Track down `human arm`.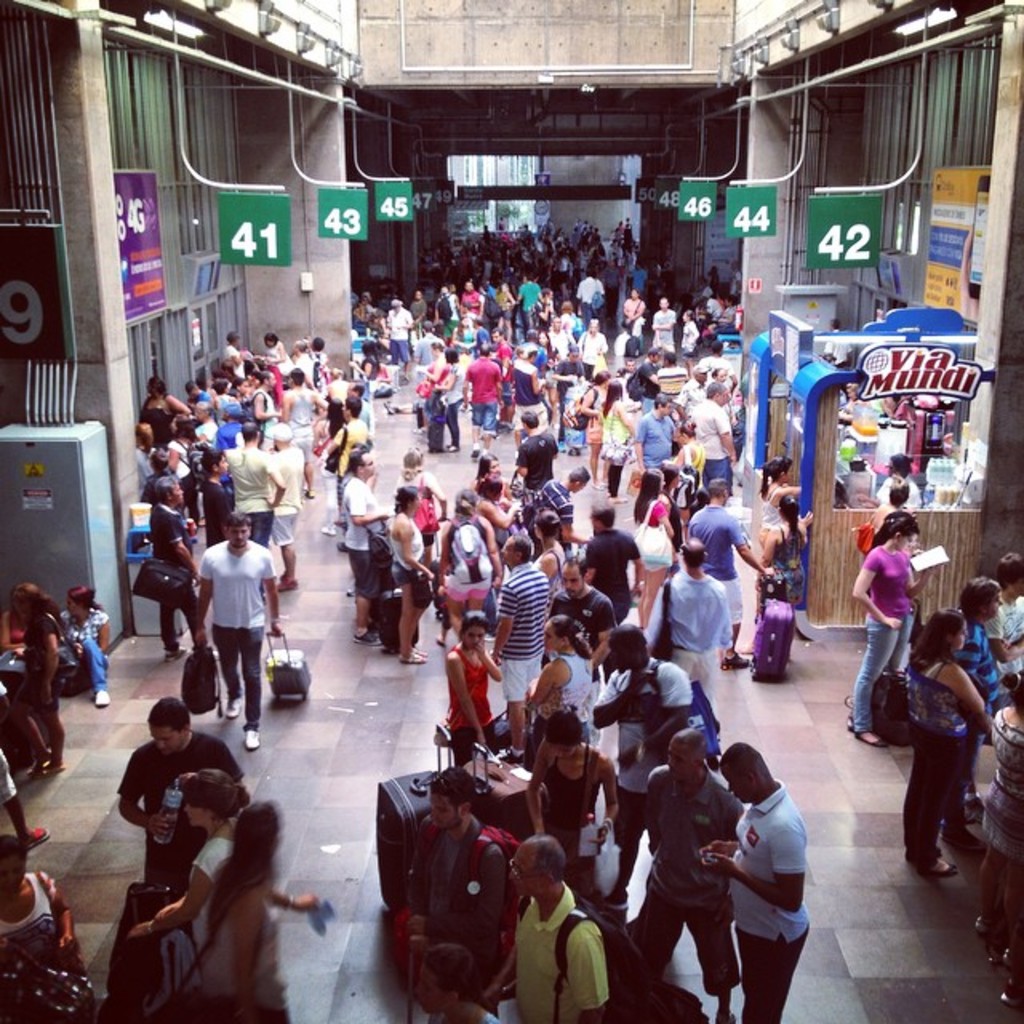
Tracked to 114,746,184,840.
